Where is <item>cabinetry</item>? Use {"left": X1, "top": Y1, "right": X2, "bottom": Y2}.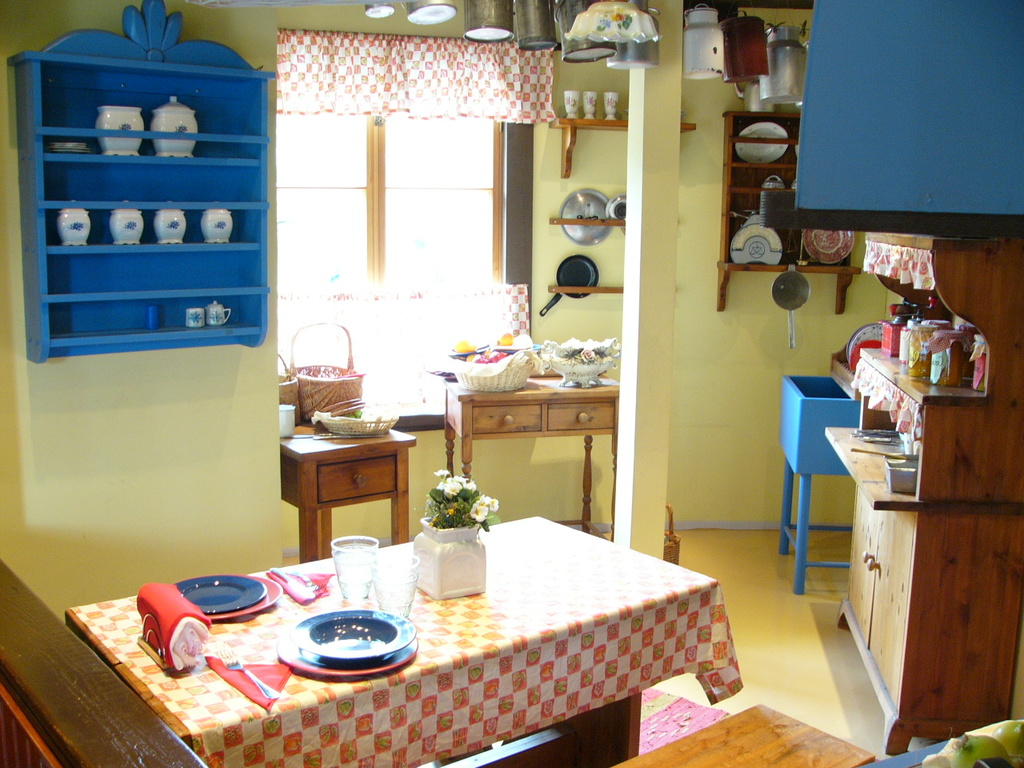
{"left": 262, "top": 419, "right": 424, "bottom": 560}.
